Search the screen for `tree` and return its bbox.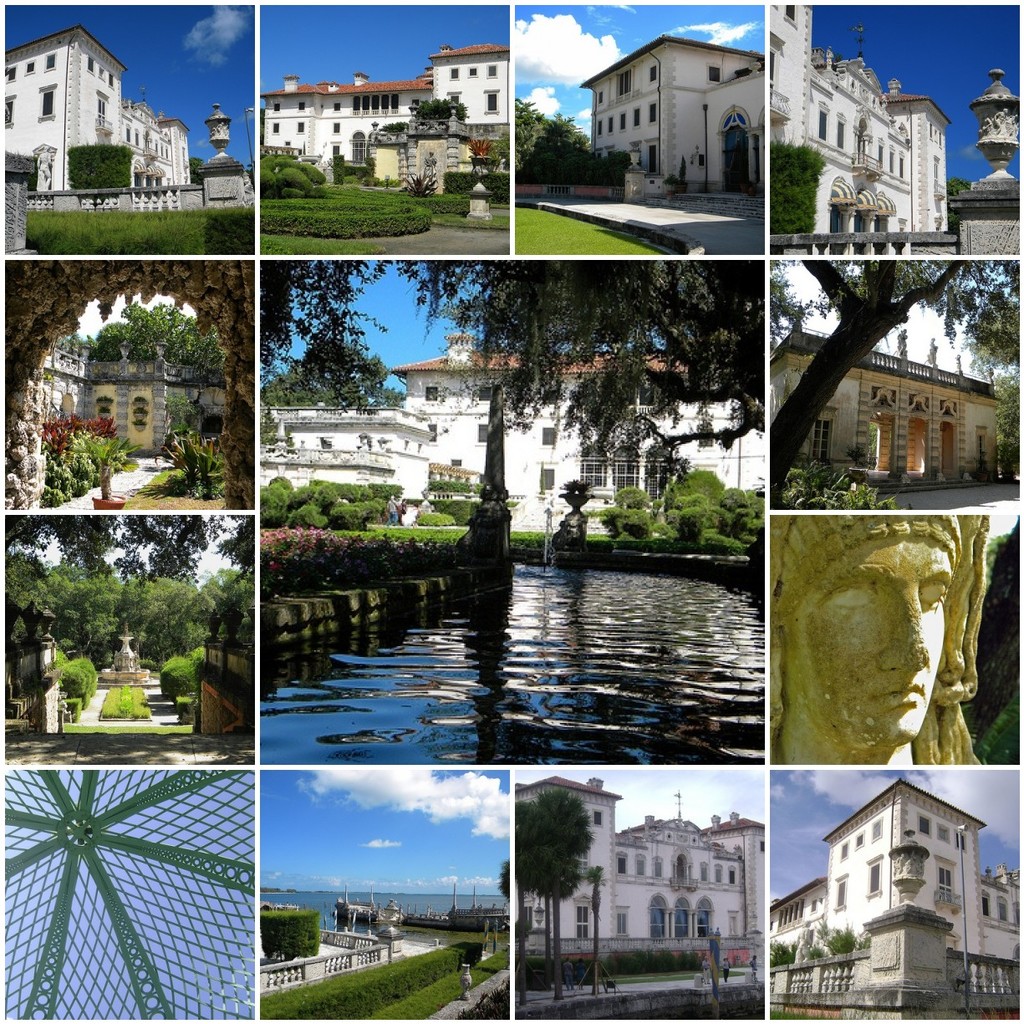
Found: (left=408, top=97, right=471, bottom=125).
